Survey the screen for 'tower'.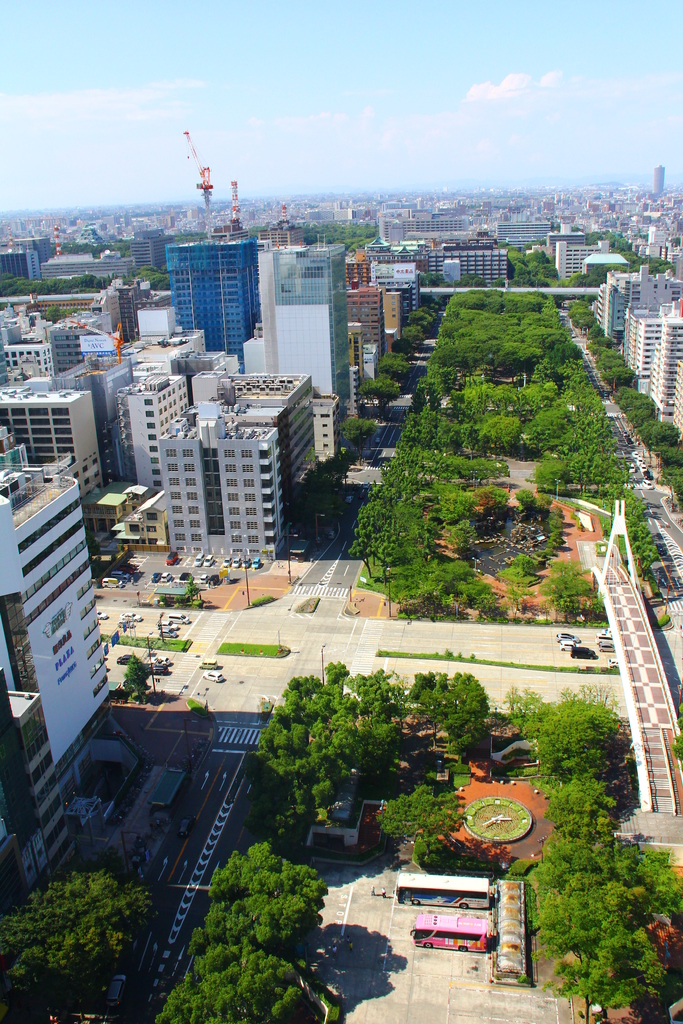
Survey found: detection(153, 157, 277, 345).
